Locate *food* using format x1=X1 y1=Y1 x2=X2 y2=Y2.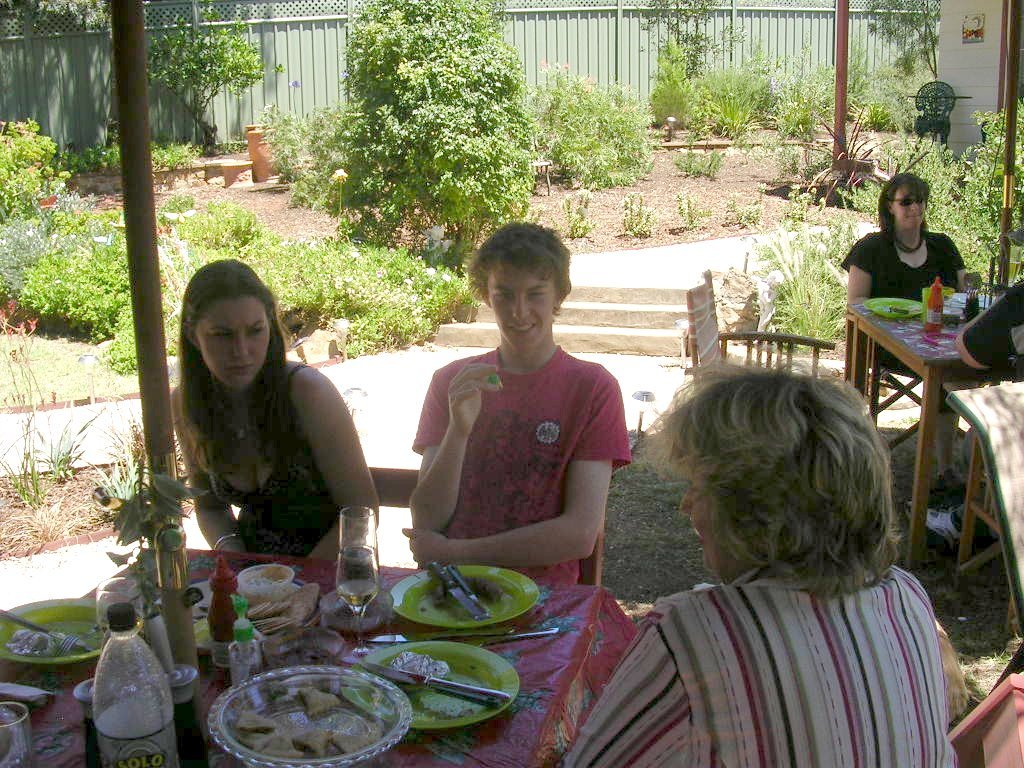
x1=239 y1=684 x2=385 y2=758.
